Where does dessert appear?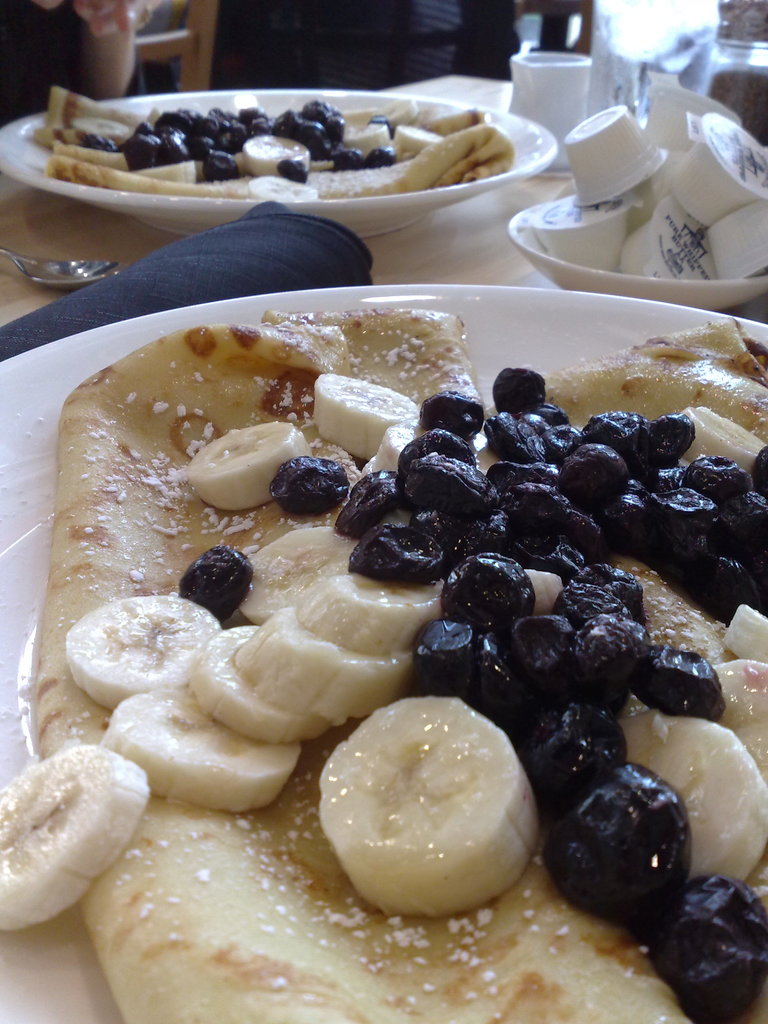
Appears at <box>182,426,313,511</box>.
